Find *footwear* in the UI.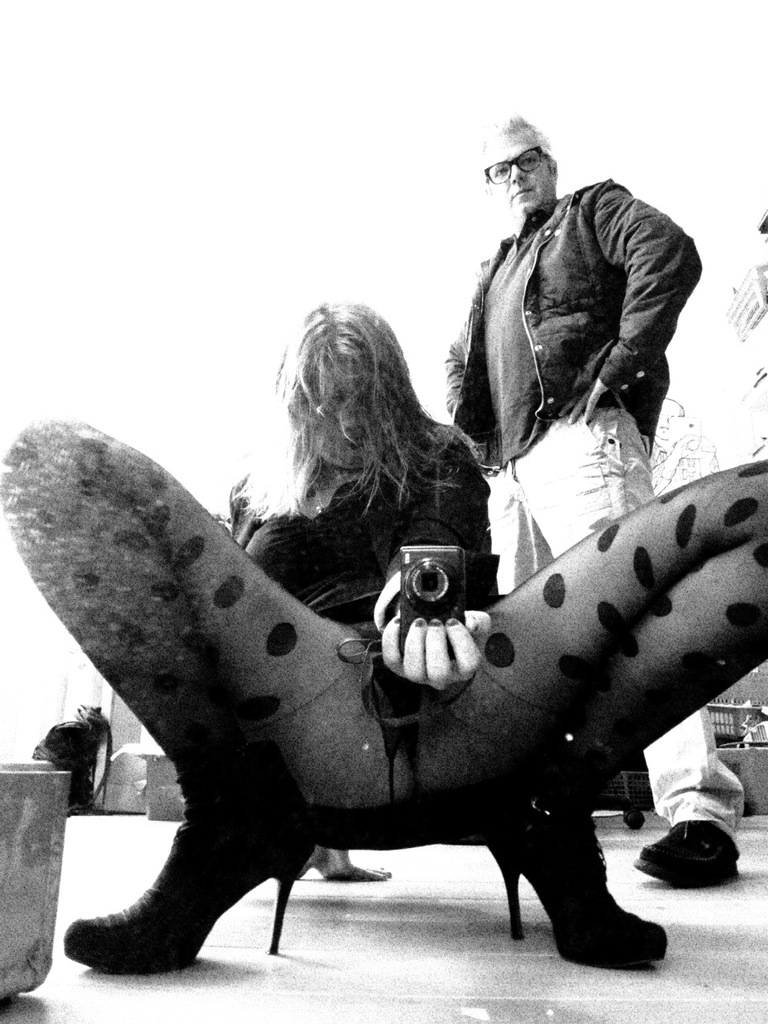
UI element at region(65, 765, 323, 978).
